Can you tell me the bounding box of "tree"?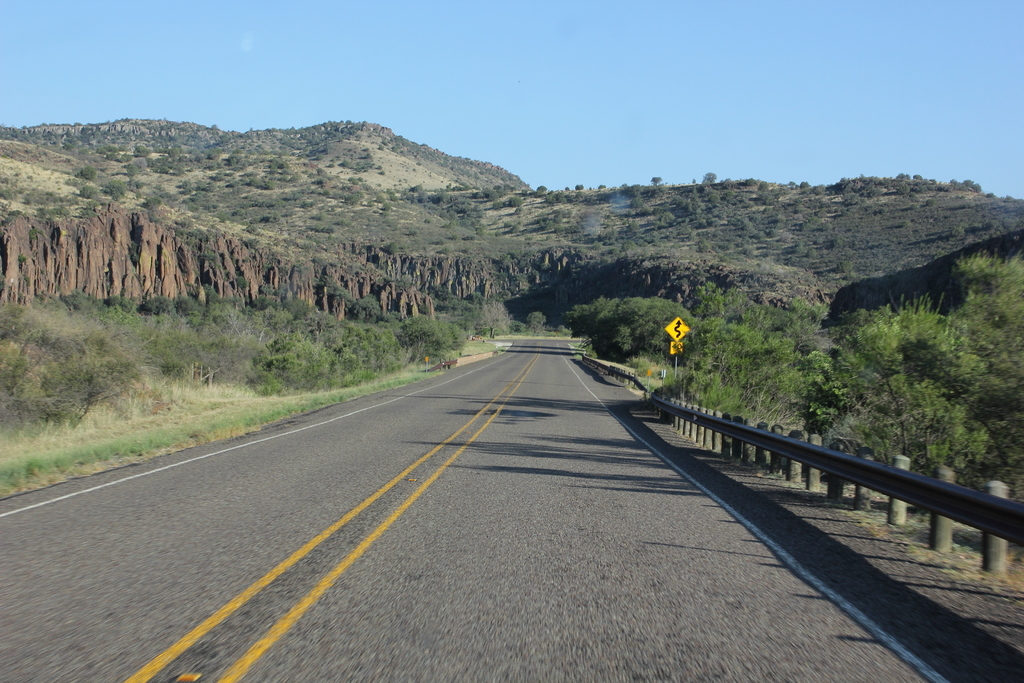
region(570, 290, 735, 358).
